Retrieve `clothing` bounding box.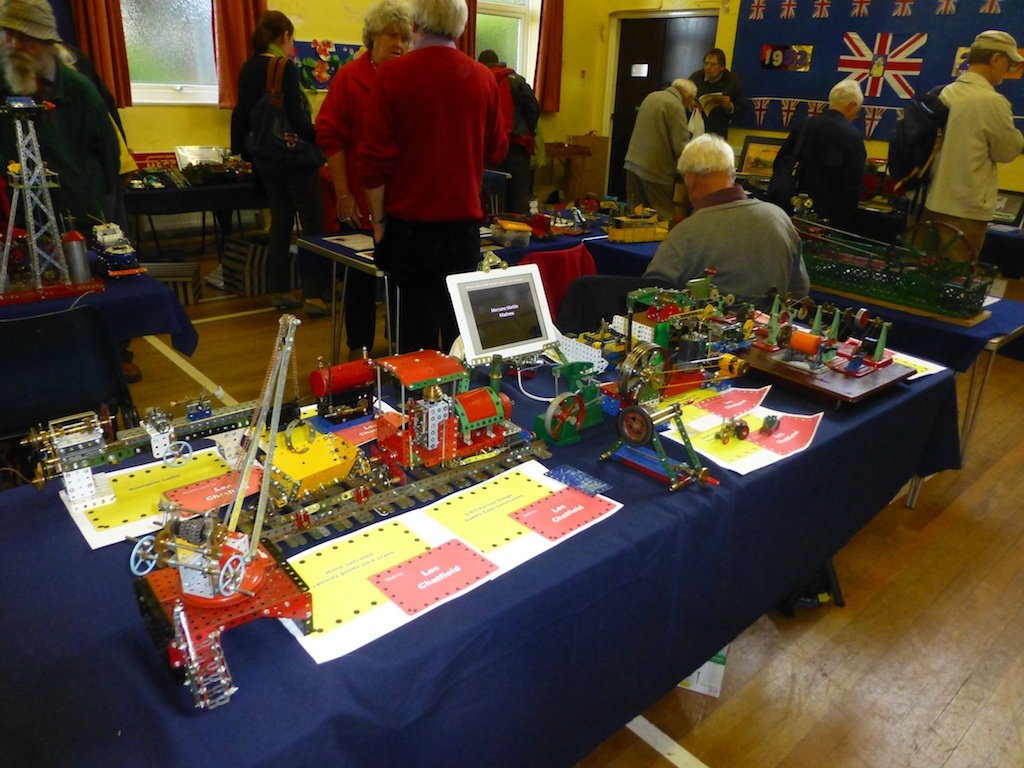
Bounding box: 38/55/142/291.
